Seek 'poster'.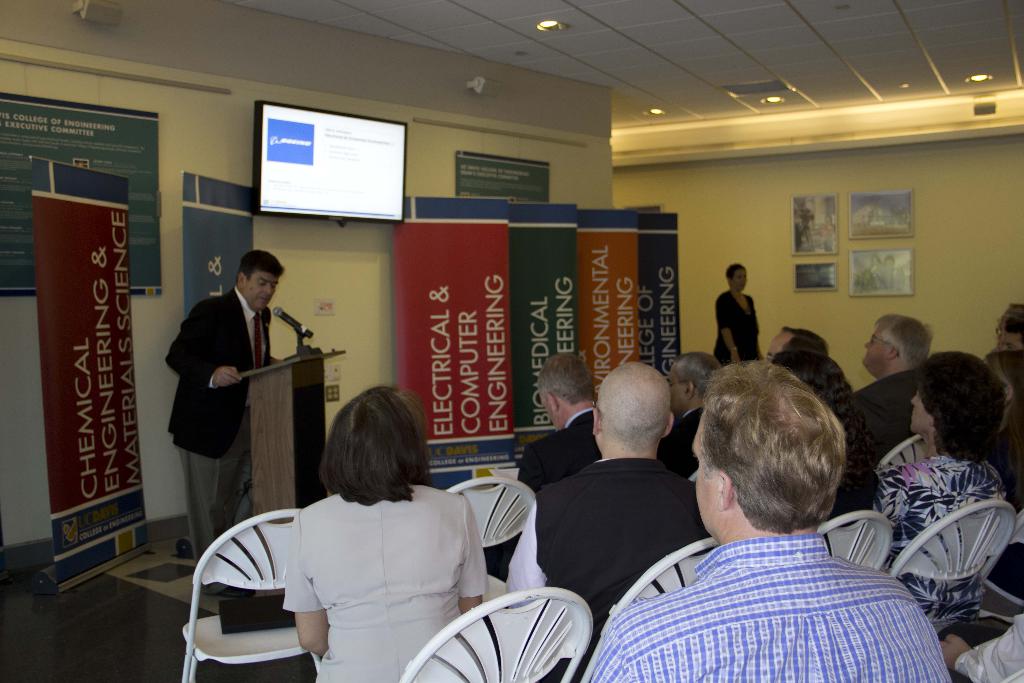
Rect(634, 211, 679, 383).
